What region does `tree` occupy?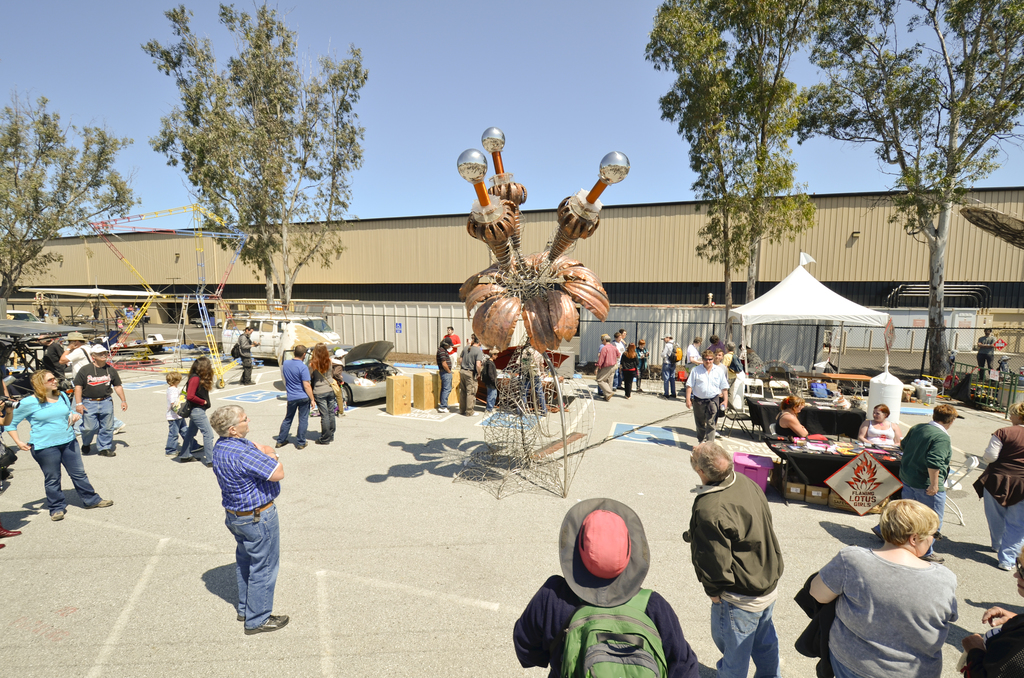
<region>0, 83, 150, 306</region>.
